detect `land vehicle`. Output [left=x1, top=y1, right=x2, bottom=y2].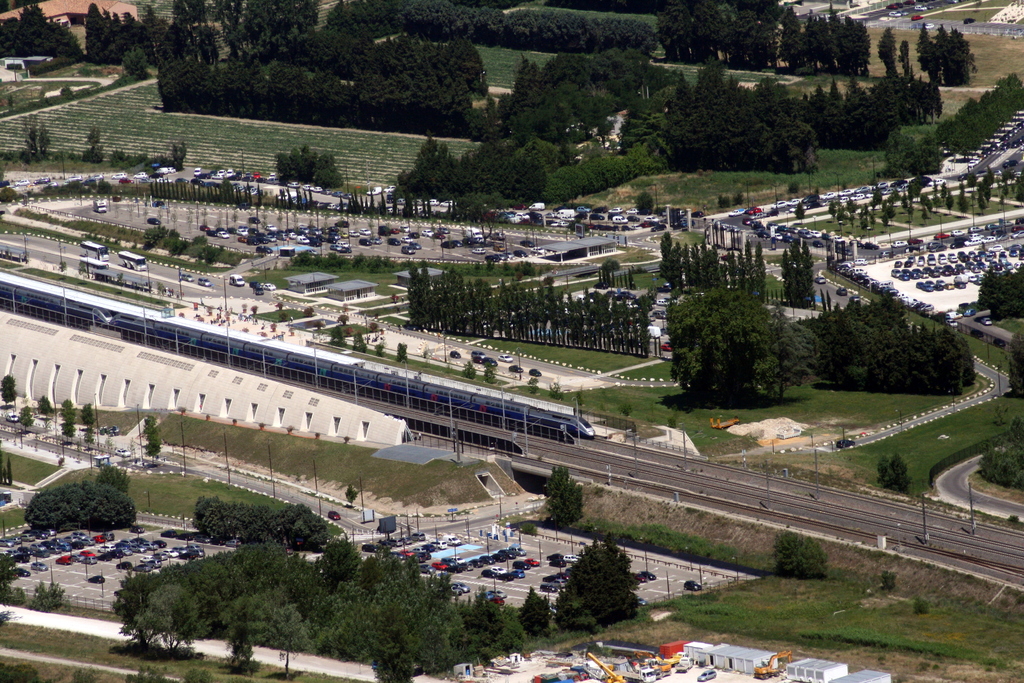
[left=6, top=411, right=17, bottom=420].
